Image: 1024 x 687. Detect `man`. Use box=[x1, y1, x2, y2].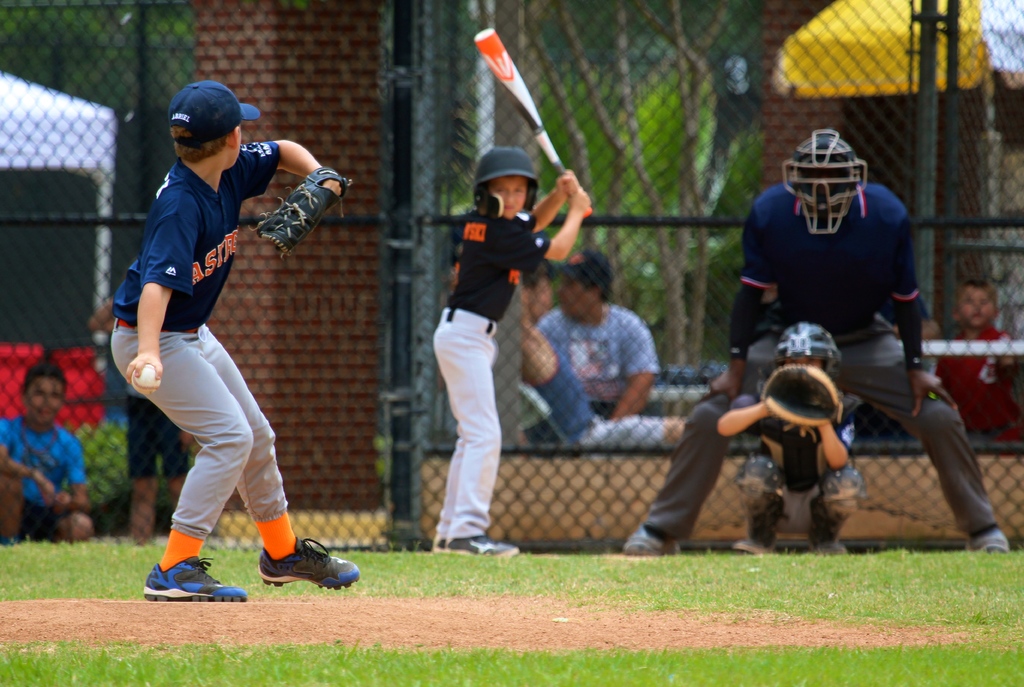
box=[622, 131, 1012, 555].
